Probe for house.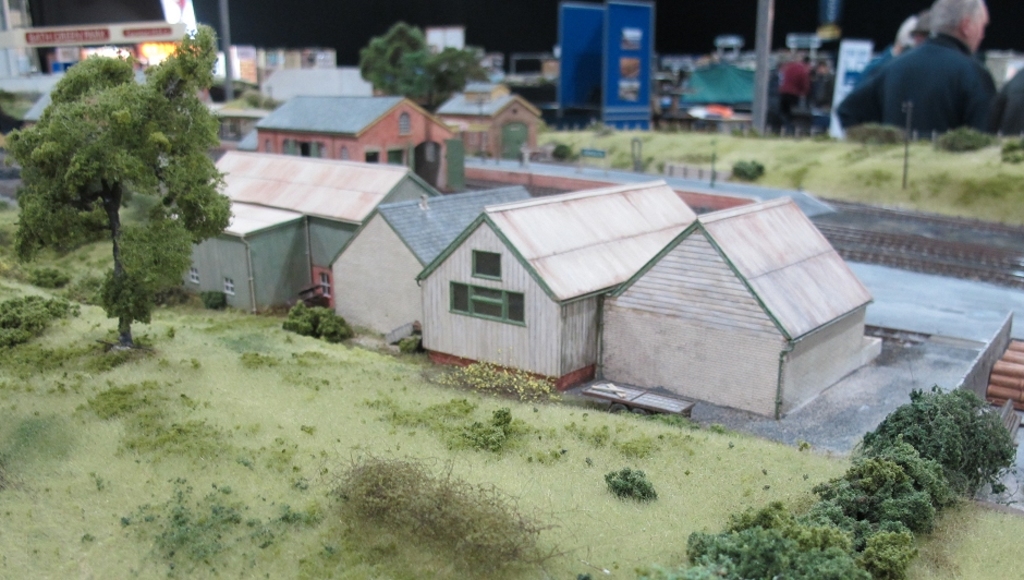
Probe result: <box>599,193,873,419</box>.
